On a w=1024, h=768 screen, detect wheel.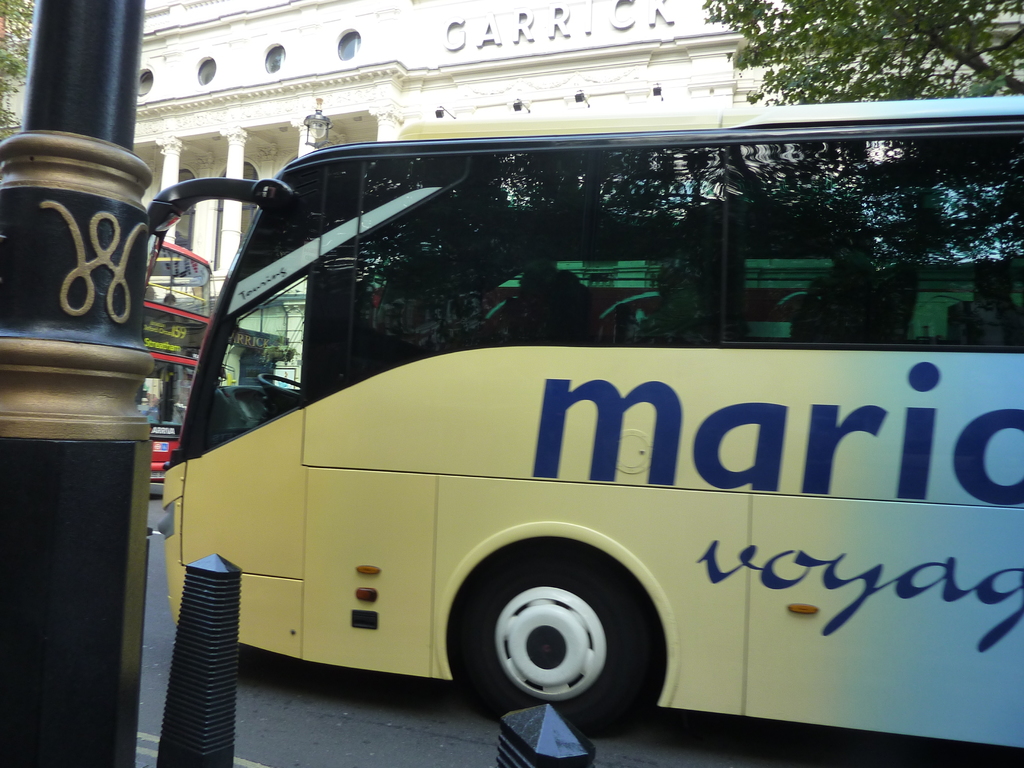
458,539,655,740.
